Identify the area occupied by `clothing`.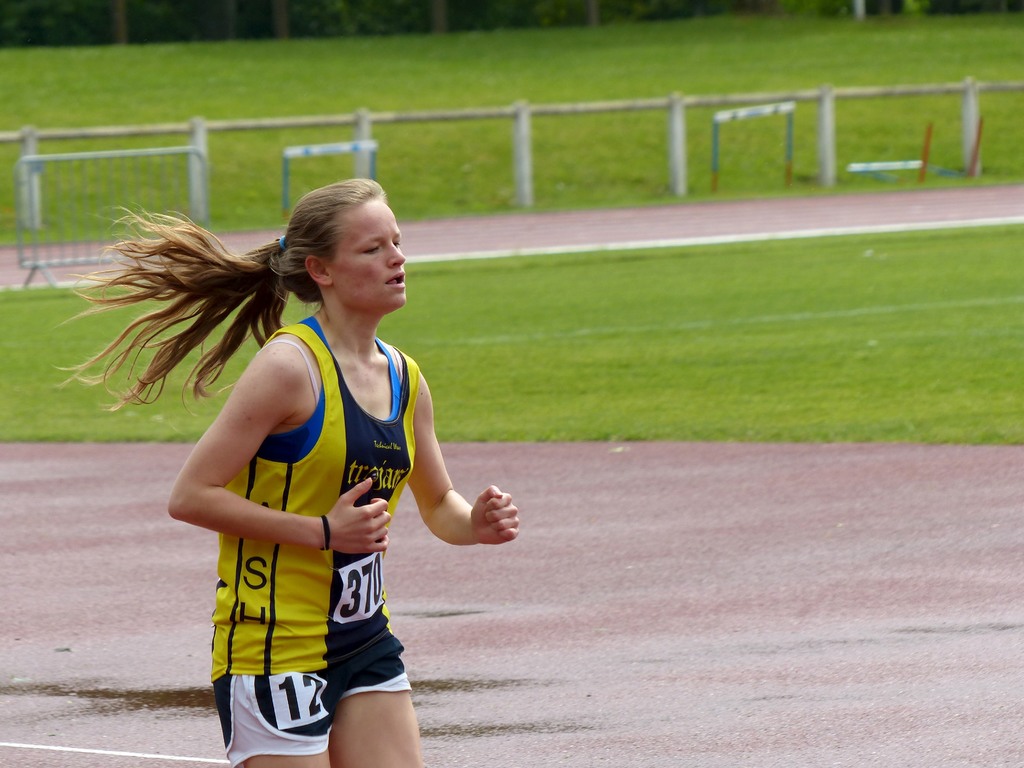
Area: (left=192, top=313, right=441, bottom=708).
